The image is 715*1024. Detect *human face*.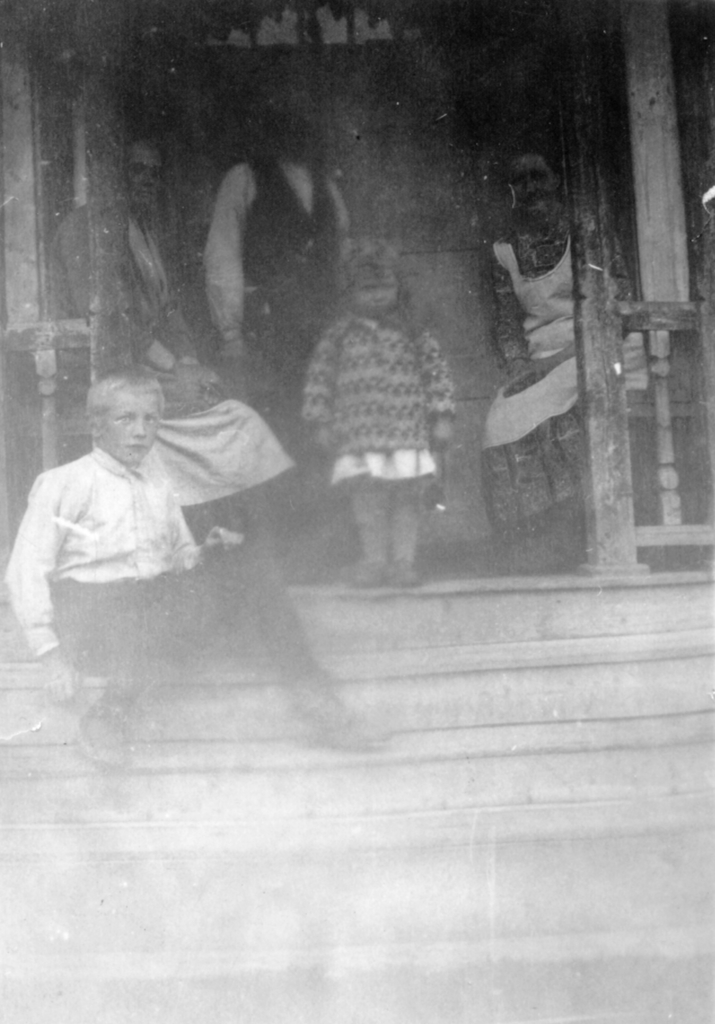
Detection: 101:390:164:461.
